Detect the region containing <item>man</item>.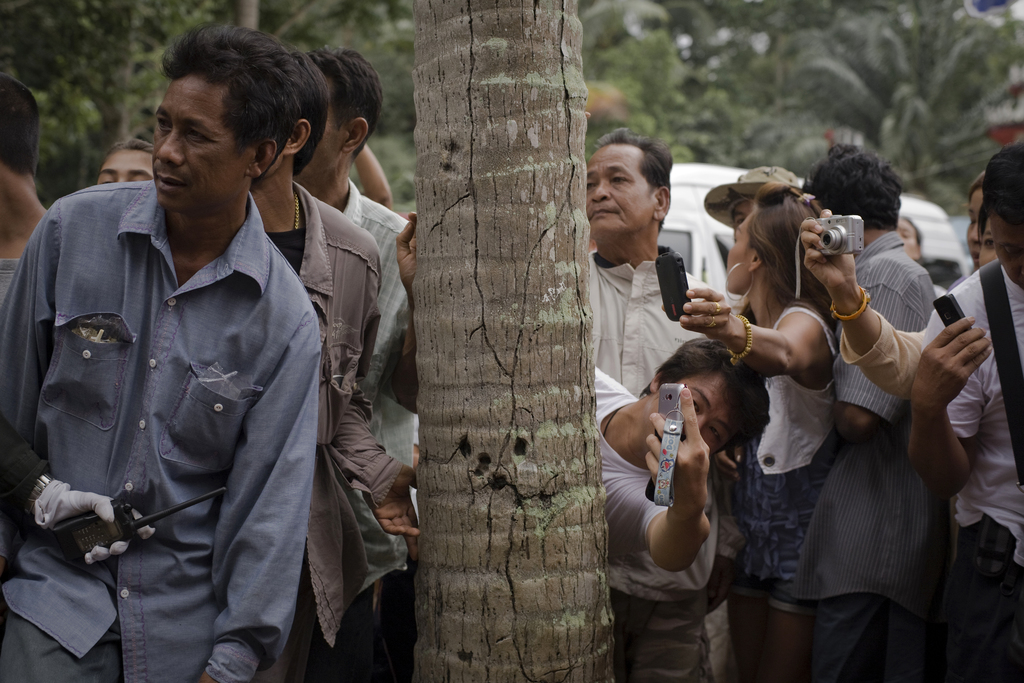
<bbox>248, 47, 422, 682</bbox>.
